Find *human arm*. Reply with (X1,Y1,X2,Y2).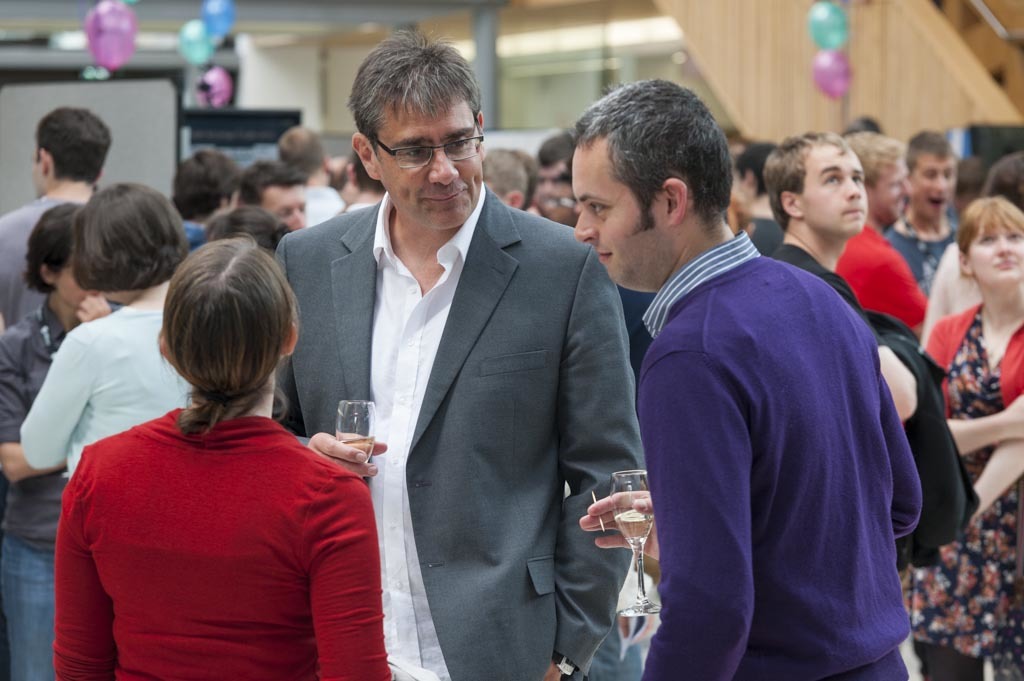
(856,255,929,329).
